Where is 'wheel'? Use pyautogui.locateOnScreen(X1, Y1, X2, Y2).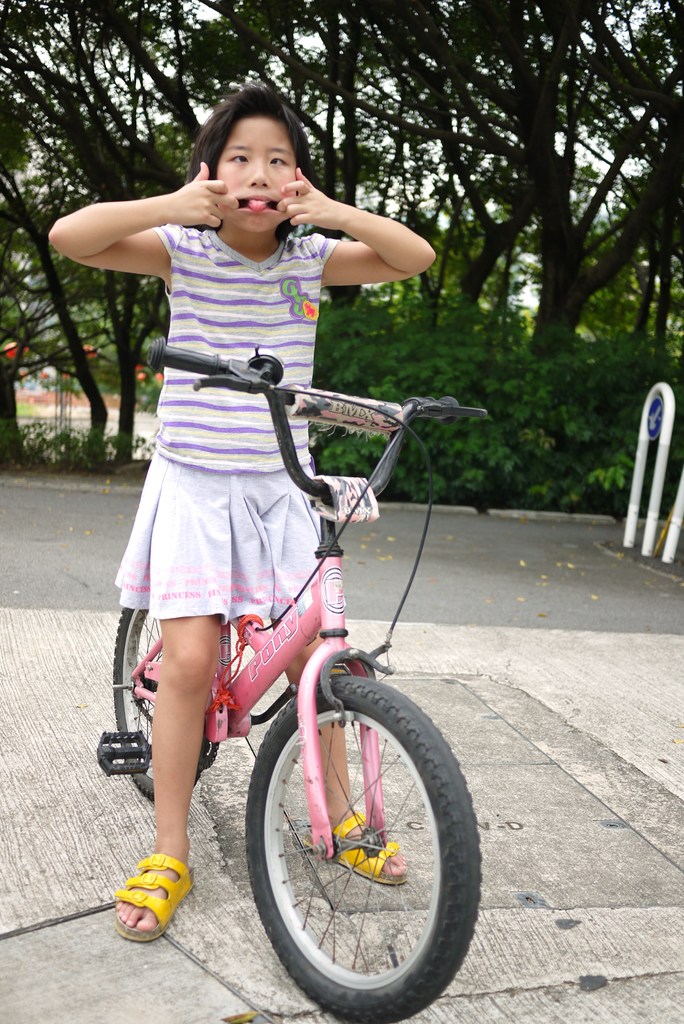
pyautogui.locateOnScreen(114, 607, 208, 799).
